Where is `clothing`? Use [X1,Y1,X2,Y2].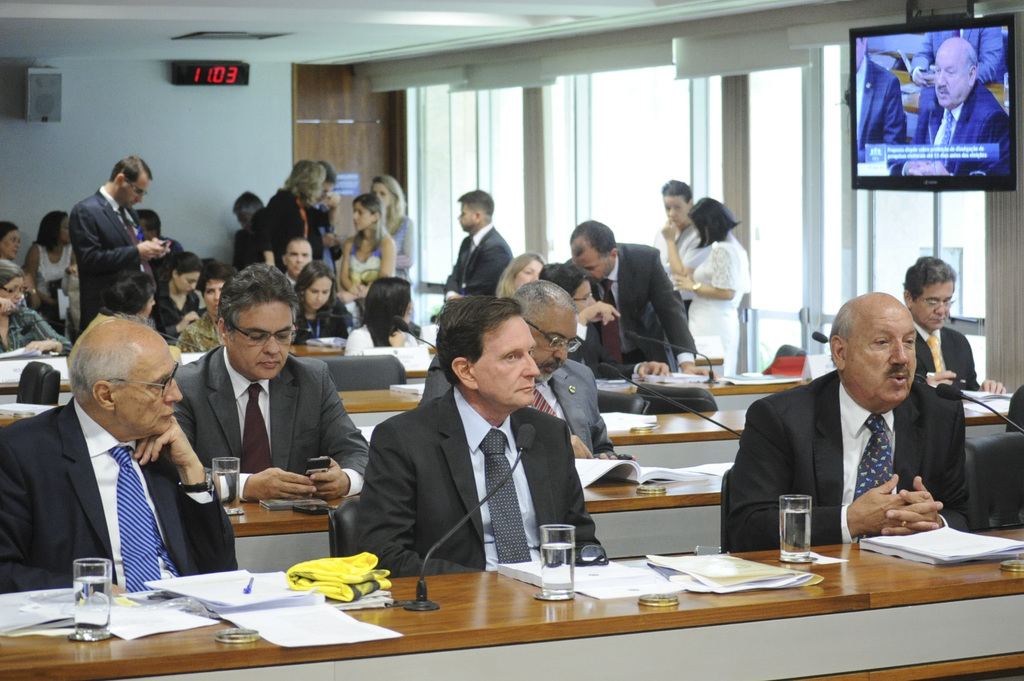
[232,230,271,272].
